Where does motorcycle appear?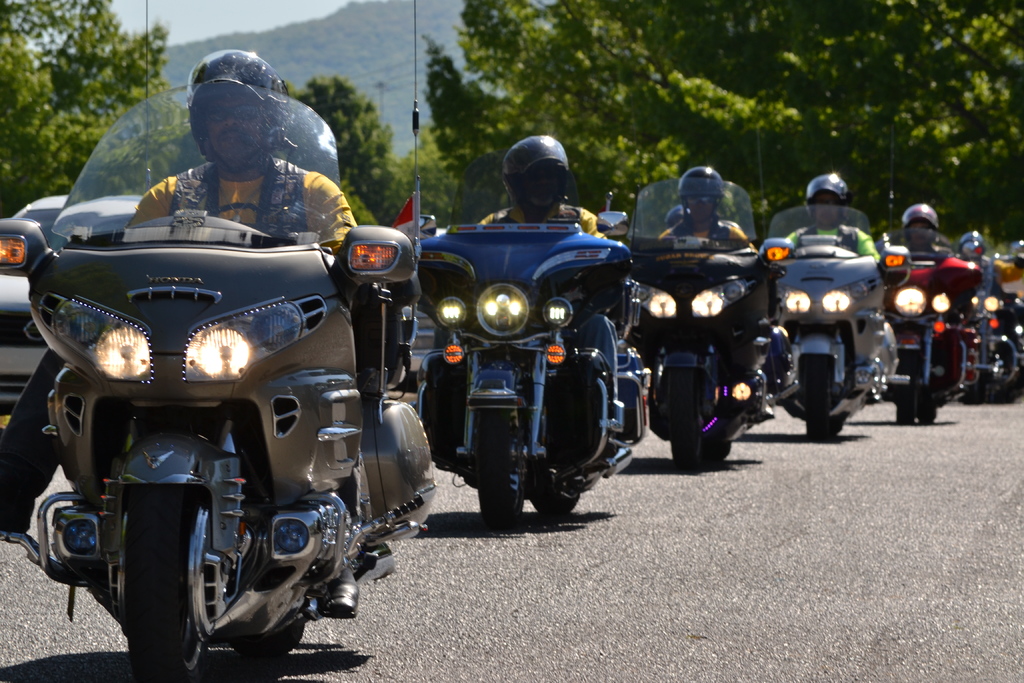
Appears at locate(417, 211, 643, 527).
